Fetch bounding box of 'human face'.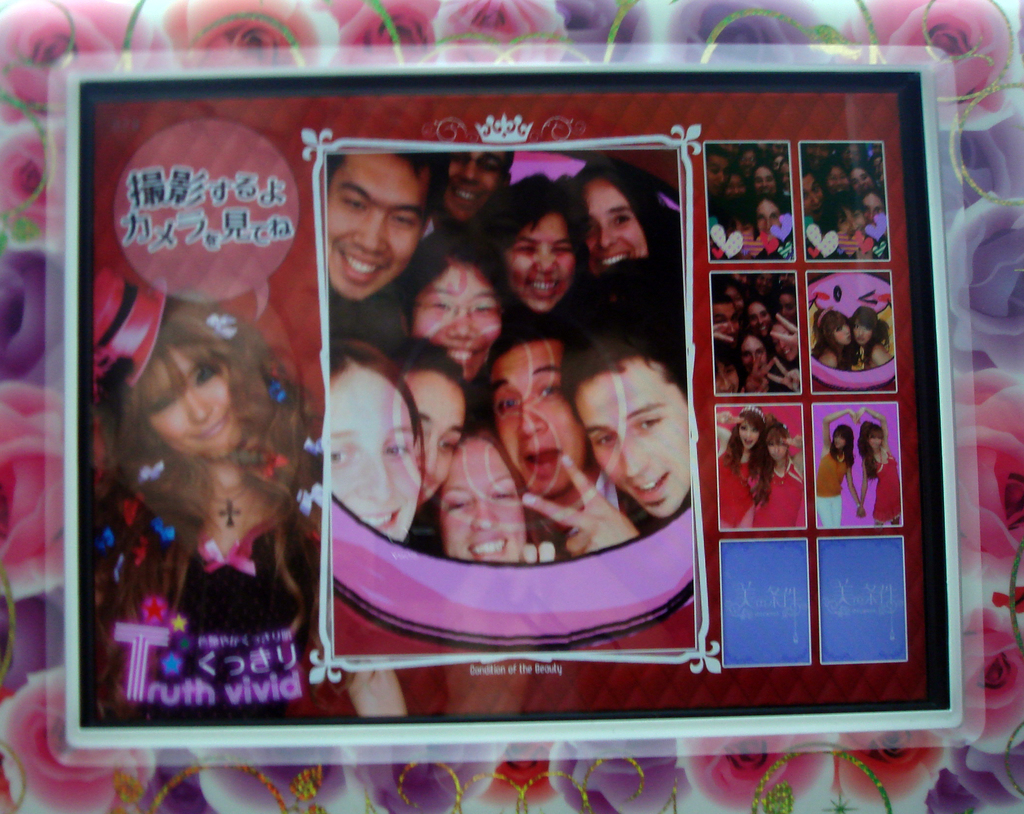
Bbox: (left=737, top=419, right=759, bottom=454).
